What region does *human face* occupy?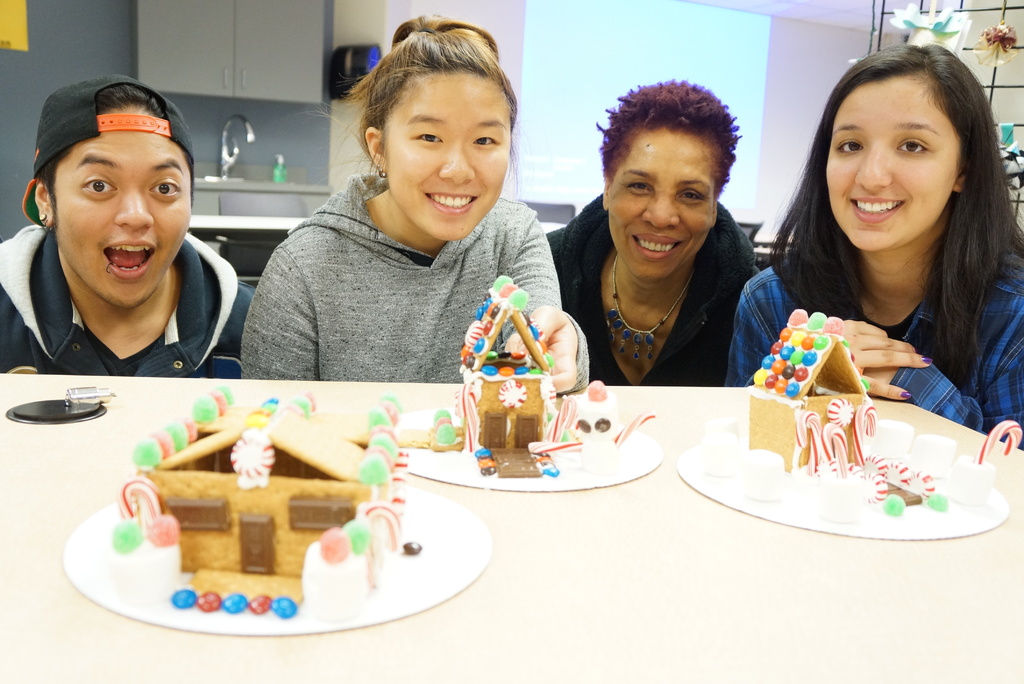
379 70 511 241.
